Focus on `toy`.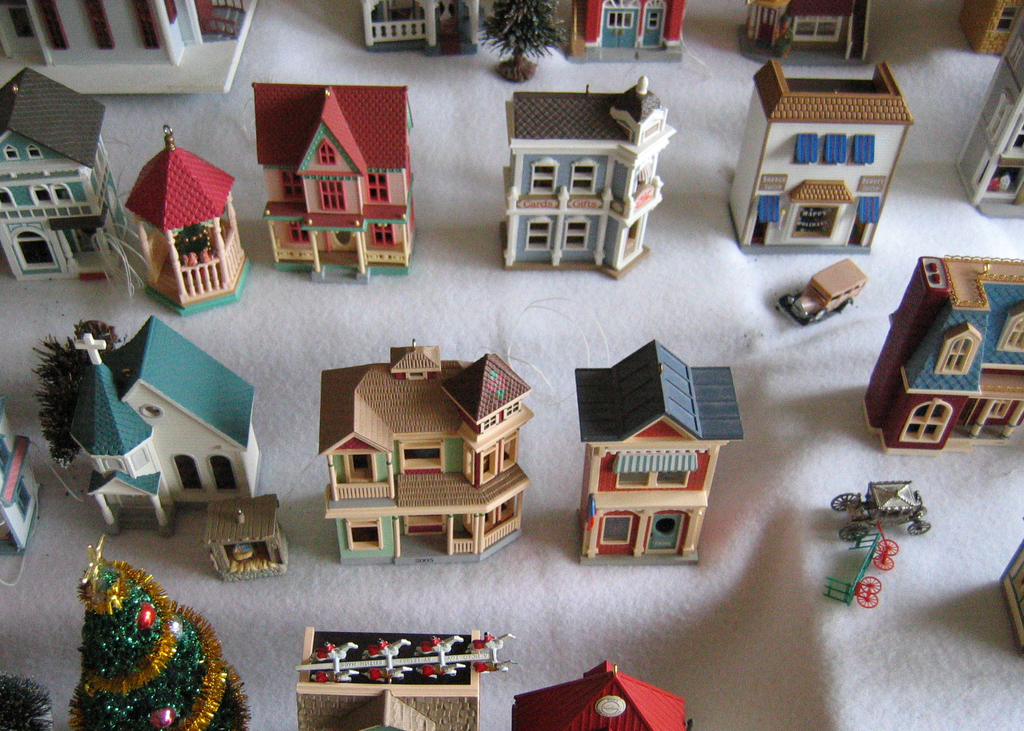
Focused at {"left": 959, "top": 0, "right": 1023, "bottom": 58}.
